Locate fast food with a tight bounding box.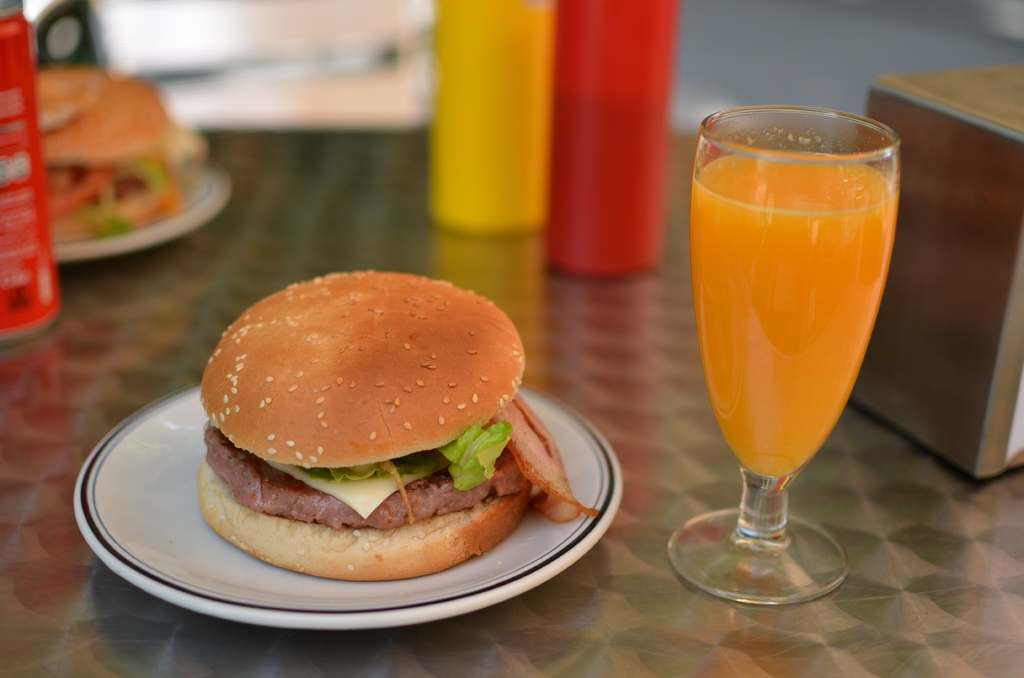
pyautogui.locateOnScreen(38, 69, 184, 226).
